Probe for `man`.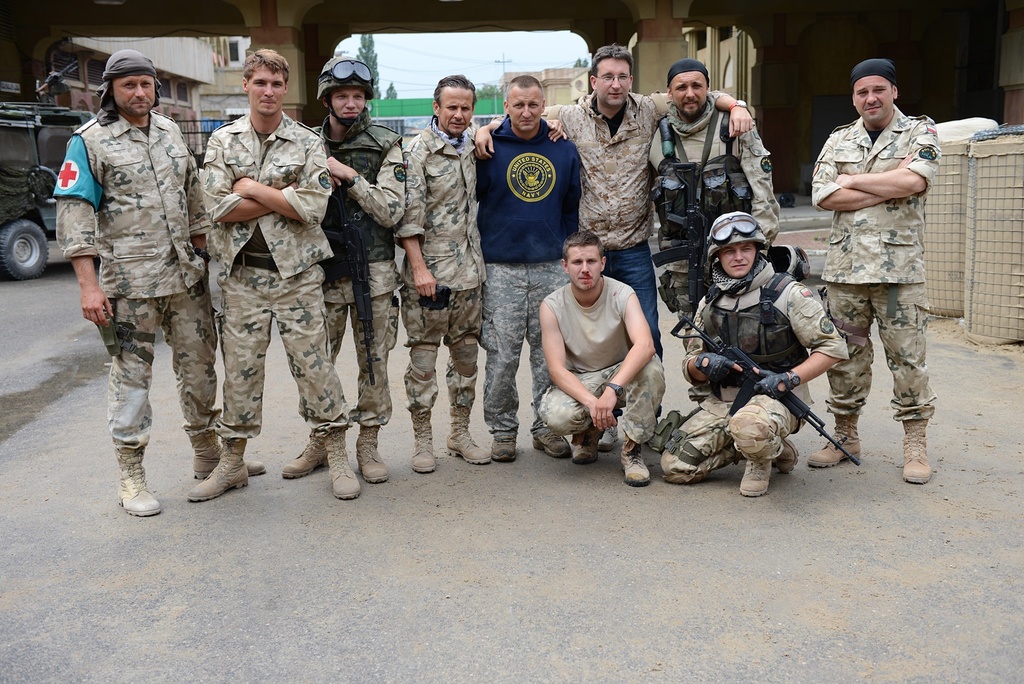
Probe result: bbox=(646, 59, 781, 403).
